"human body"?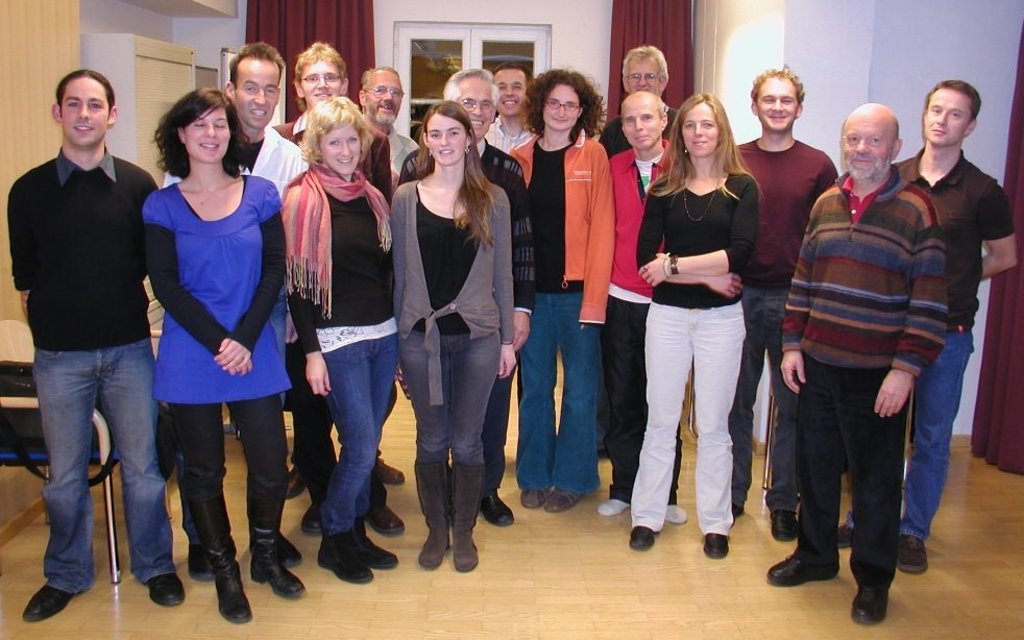
[514,67,618,512]
